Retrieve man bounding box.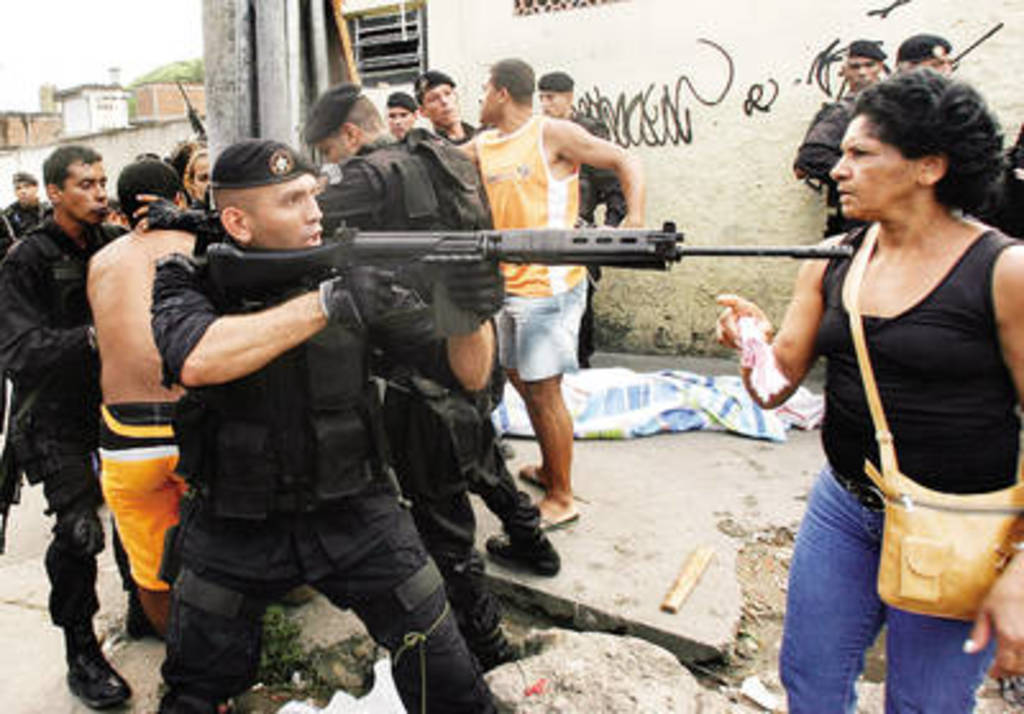
Bounding box: 131:82:568:676.
